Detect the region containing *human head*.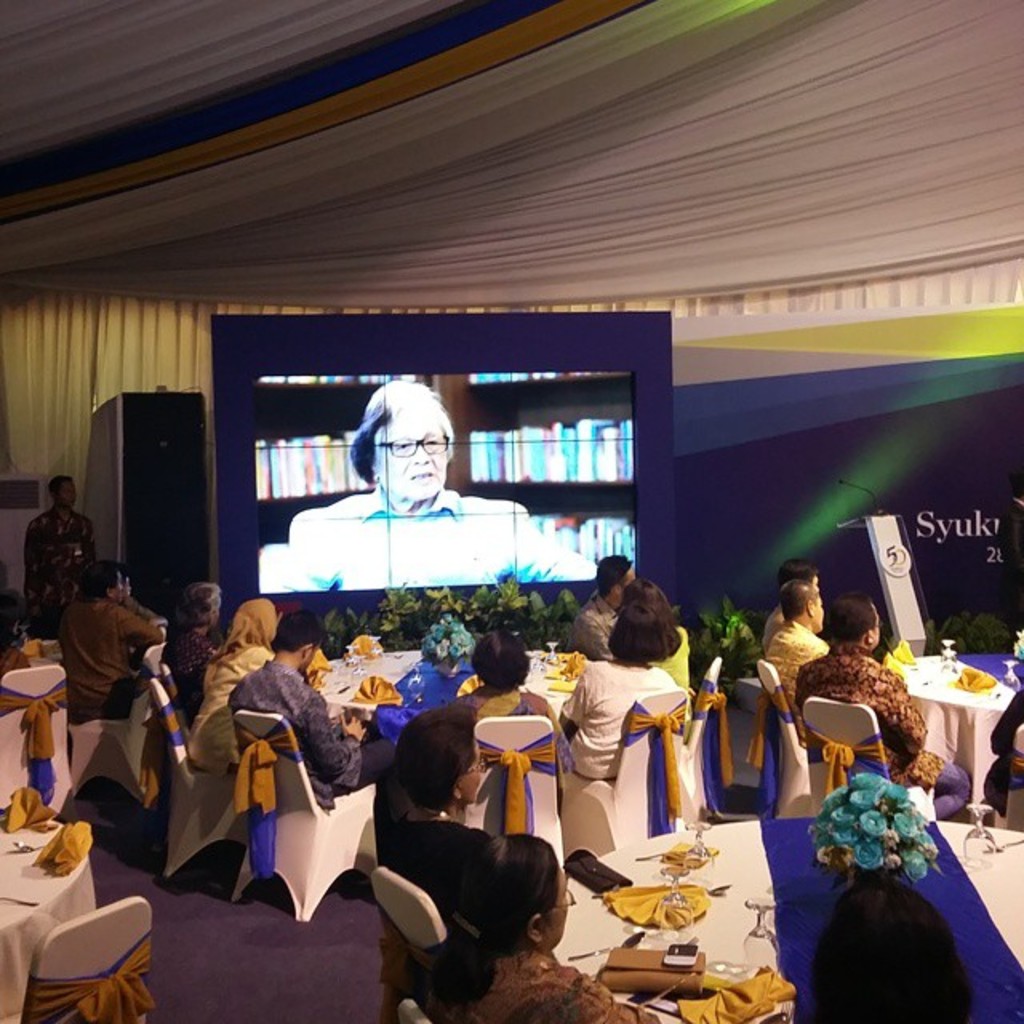
(x1=398, y1=709, x2=478, y2=794).
